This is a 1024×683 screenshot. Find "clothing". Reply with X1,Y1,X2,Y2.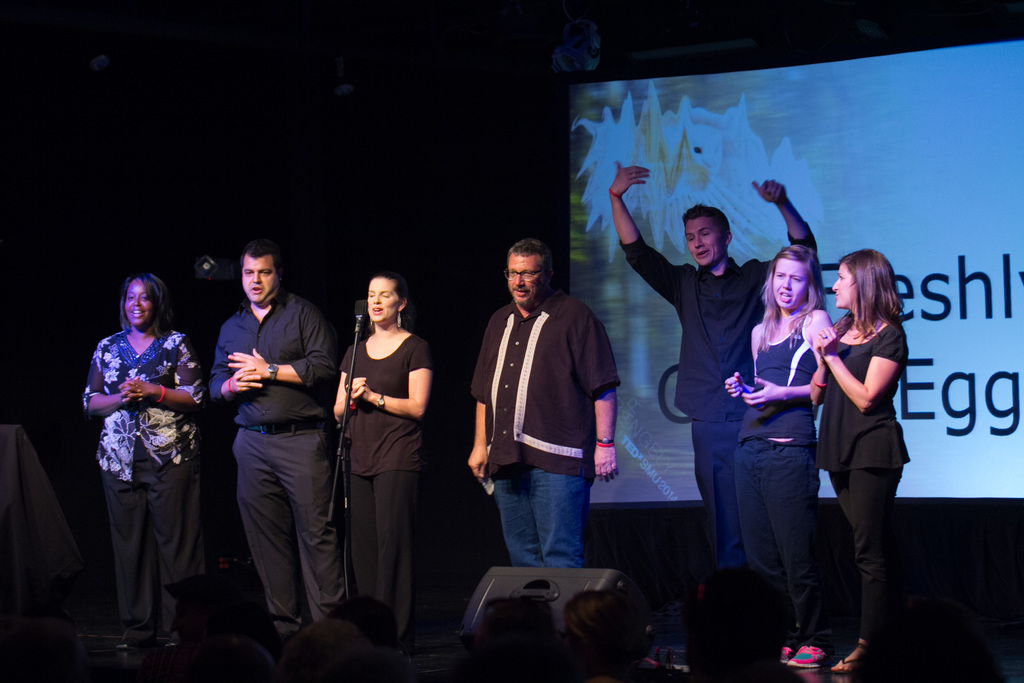
733,320,836,443.
